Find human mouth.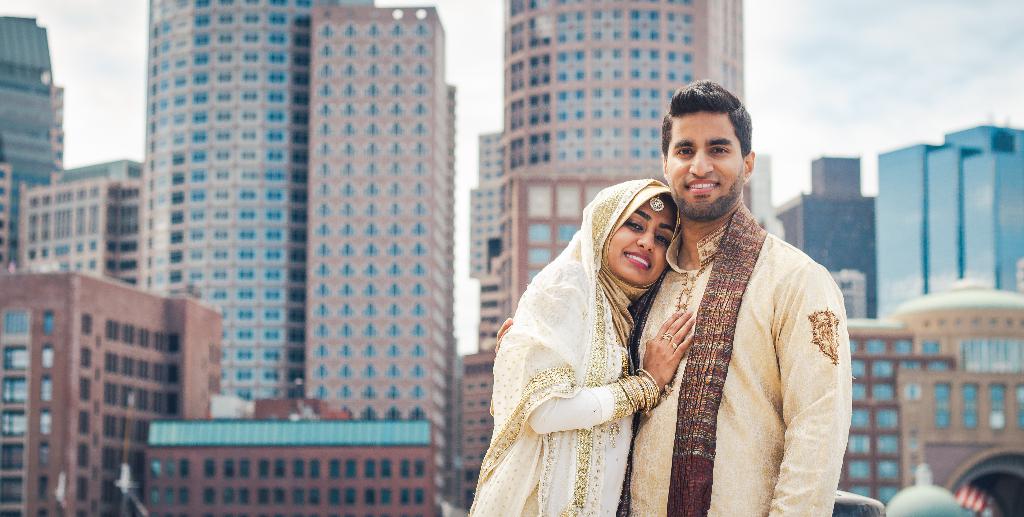
l=623, t=245, r=651, b=268.
